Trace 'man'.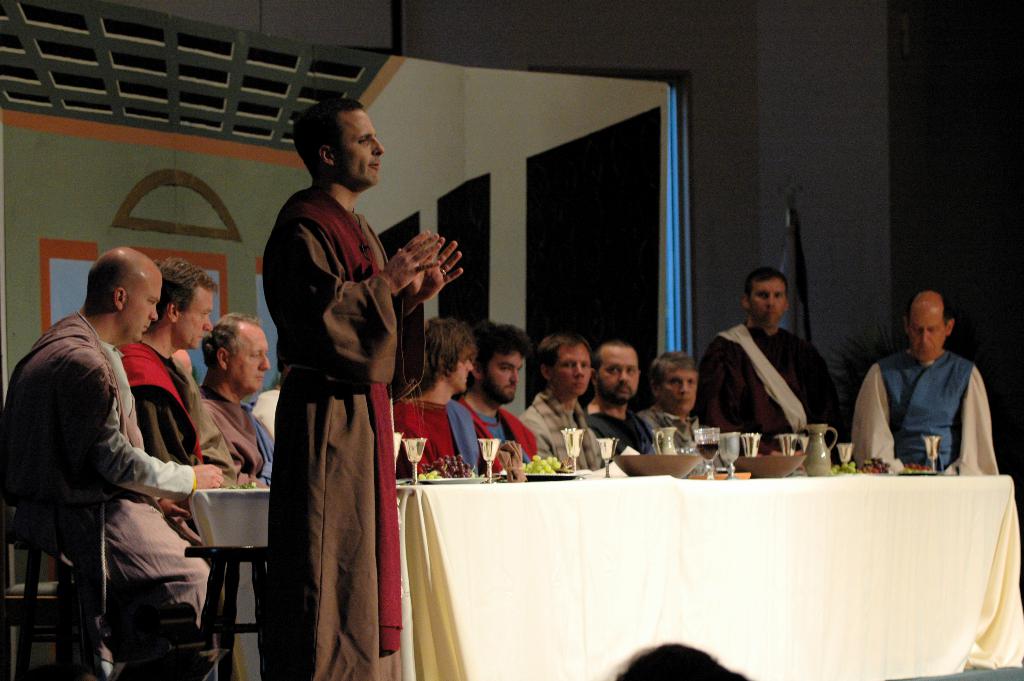
Traced to bbox=(392, 319, 493, 483).
